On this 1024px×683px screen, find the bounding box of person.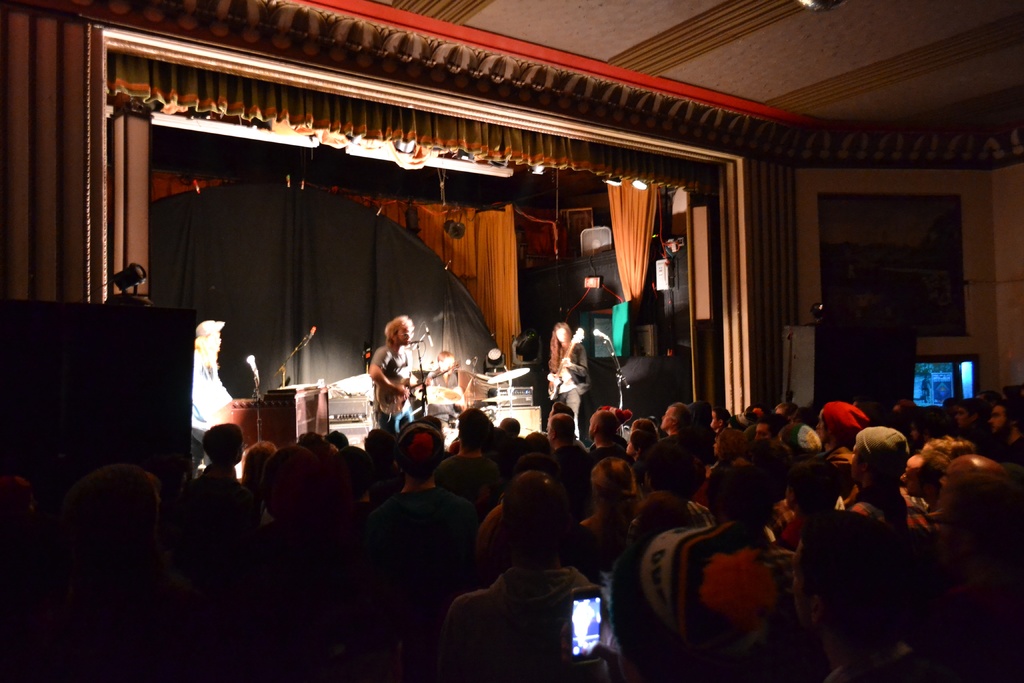
Bounding box: locate(920, 372, 932, 403).
